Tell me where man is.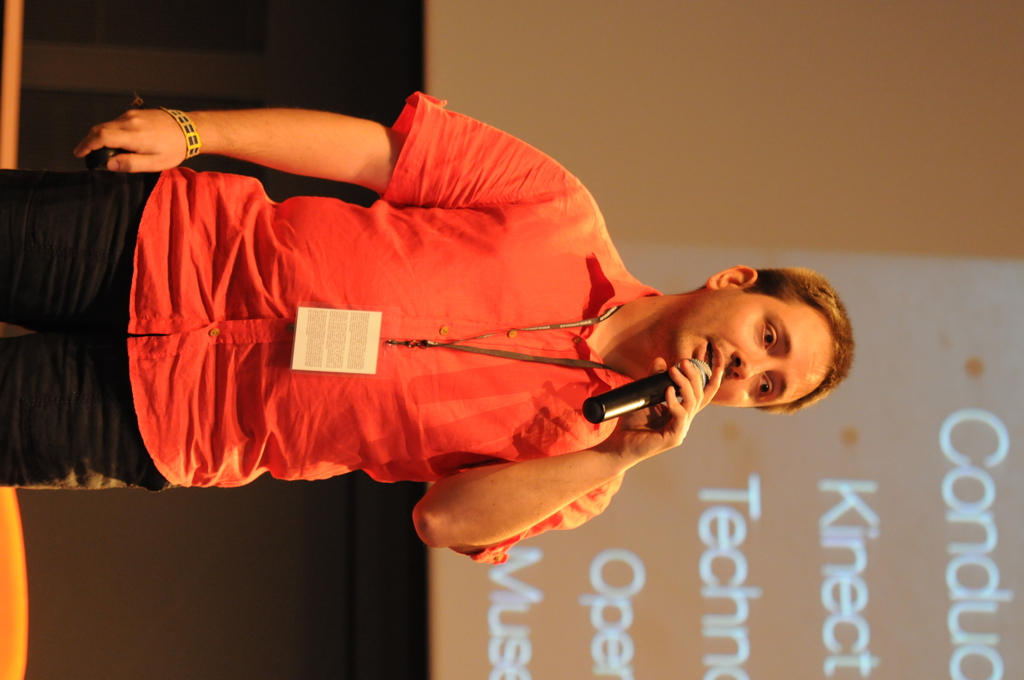
man is at 80, 71, 894, 608.
